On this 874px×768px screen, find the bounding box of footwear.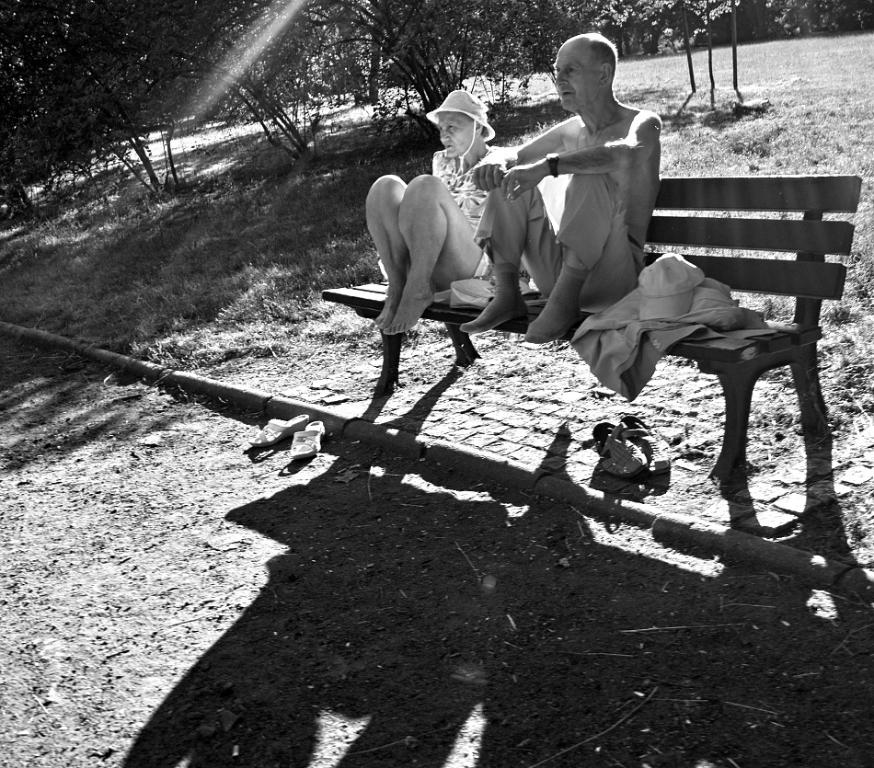
Bounding box: (x1=286, y1=417, x2=328, y2=461).
